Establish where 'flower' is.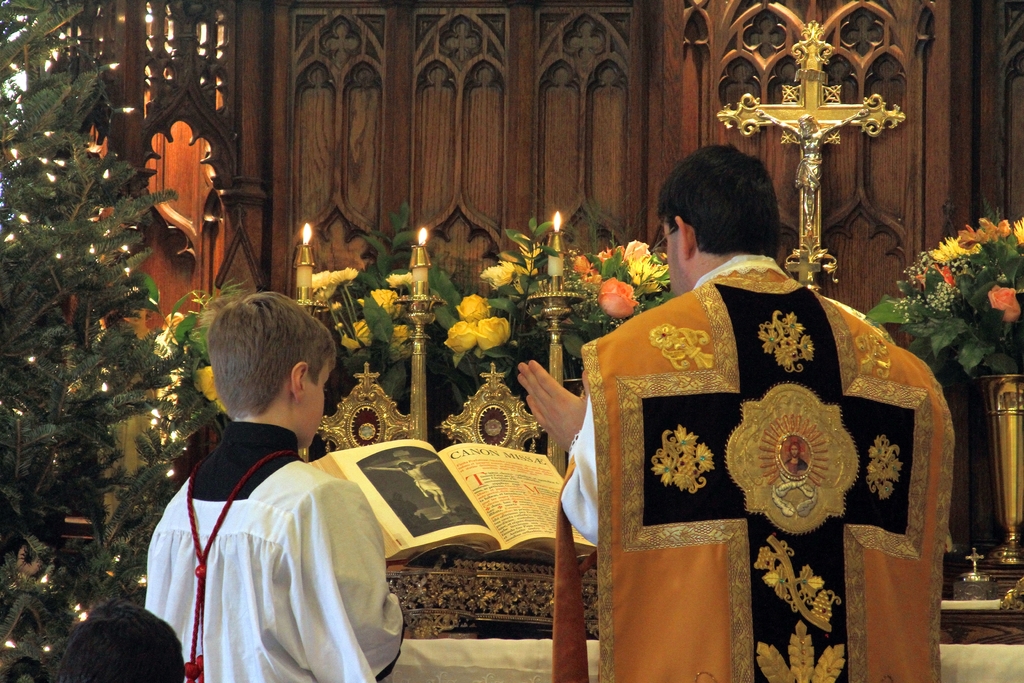
Established at x1=988 y1=284 x2=1023 y2=327.
